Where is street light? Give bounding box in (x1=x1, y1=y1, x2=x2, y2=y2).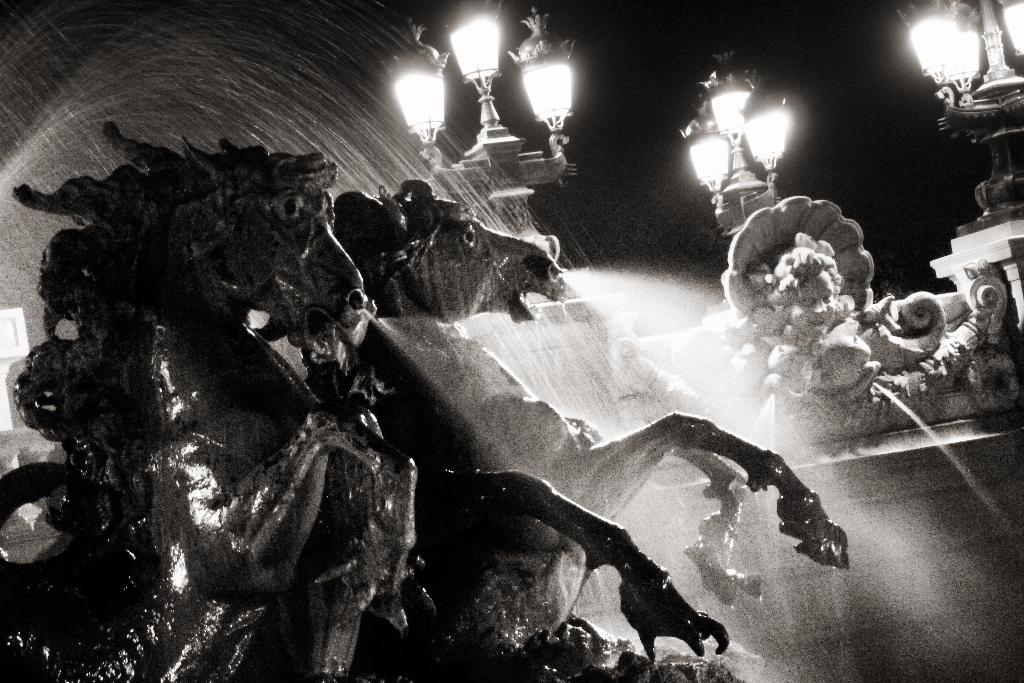
(x1=692, y1=56, x2=806, y2=236).
